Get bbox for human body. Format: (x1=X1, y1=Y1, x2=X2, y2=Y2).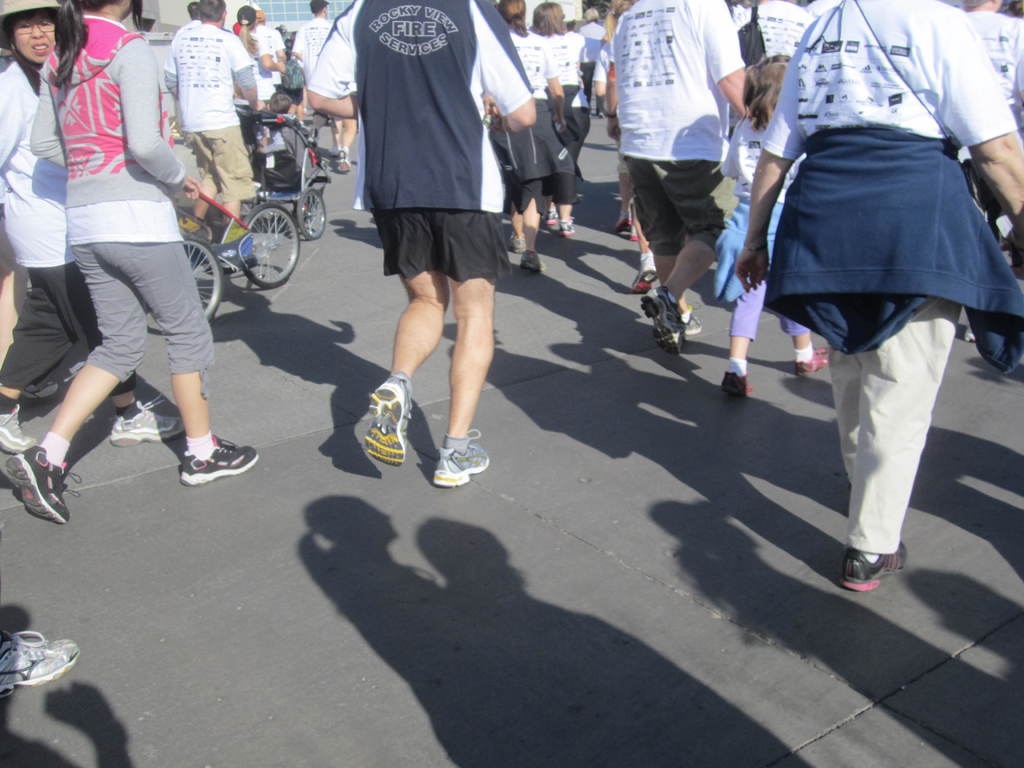
(x1=0, y1=0, x2=182, y2=449).
